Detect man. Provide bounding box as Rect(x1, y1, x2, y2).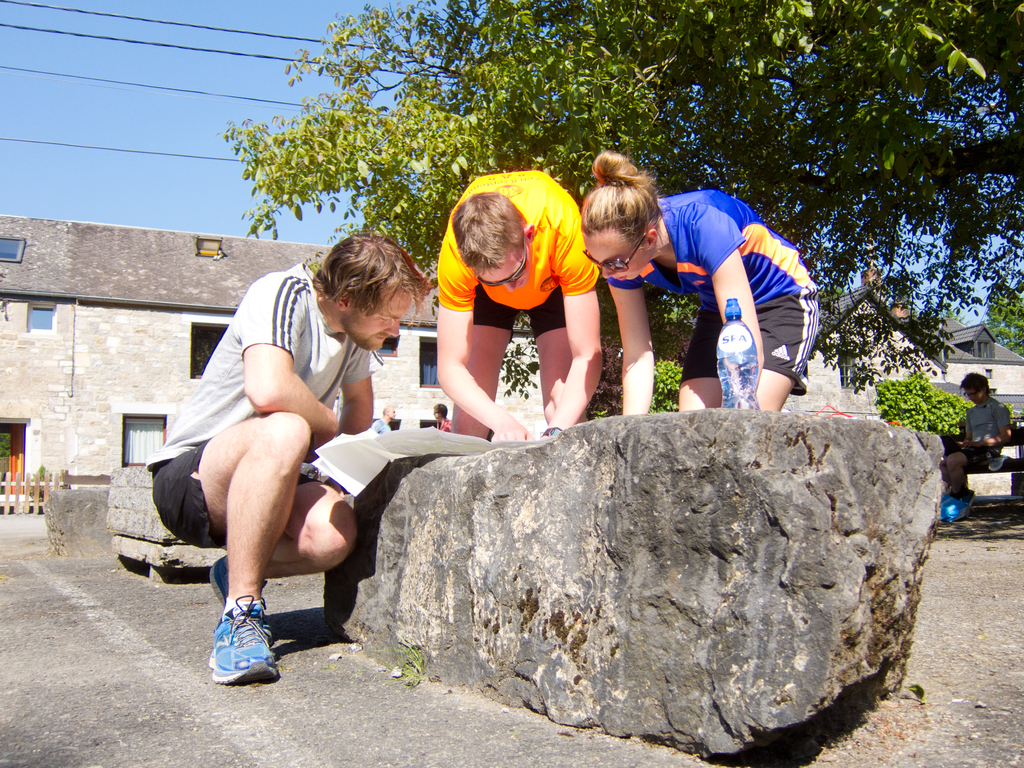
Rect(369, 404, 396, 438).
